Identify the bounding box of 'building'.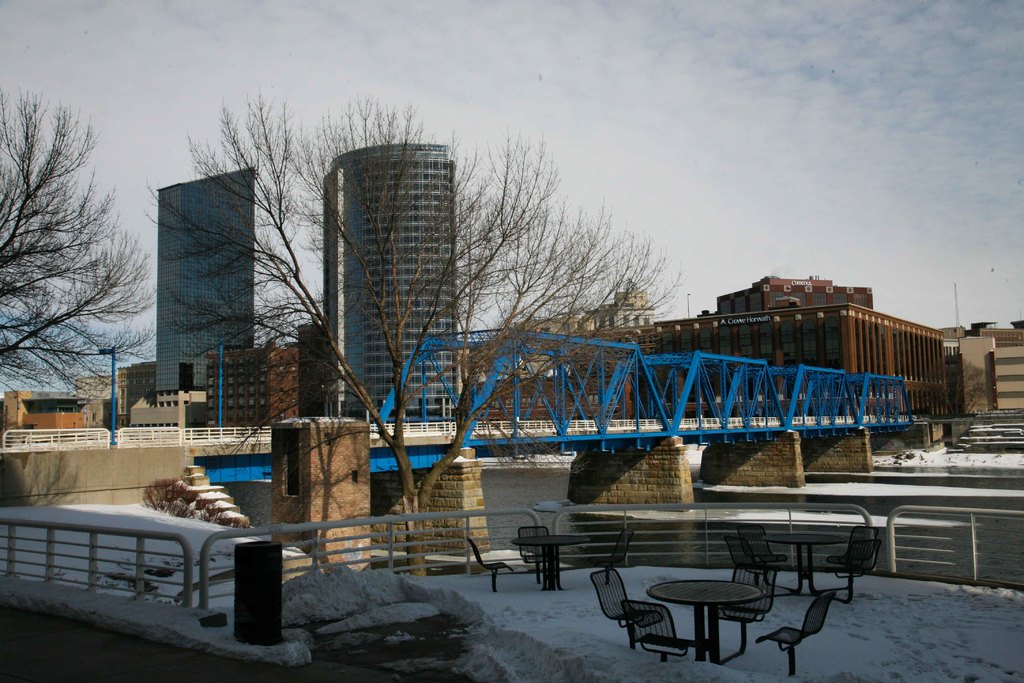
(318,146,447,416).
